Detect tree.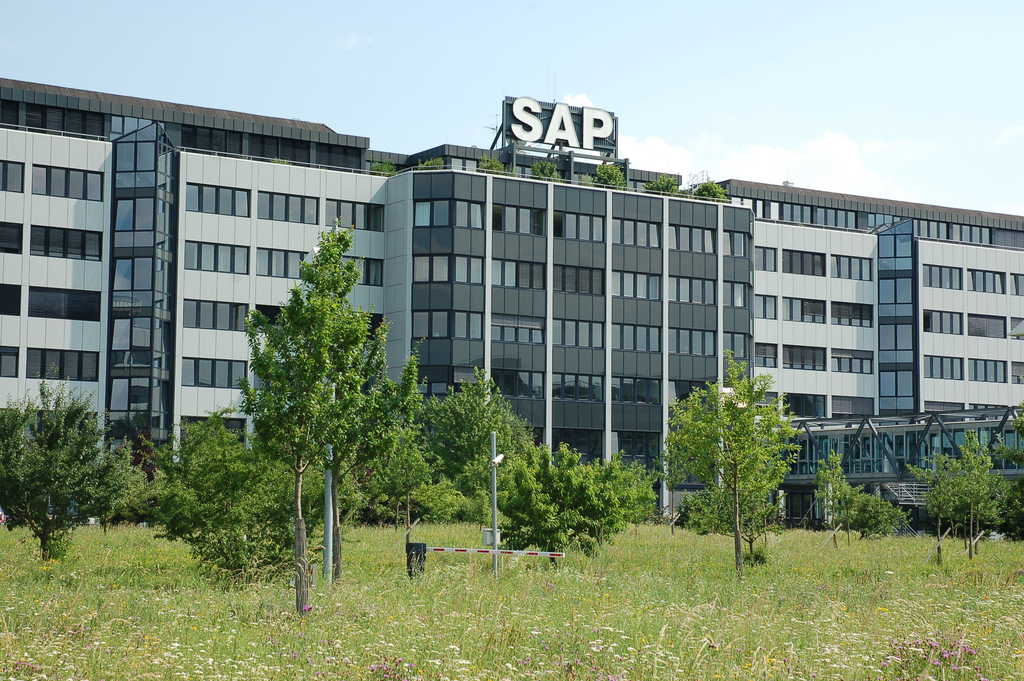
Detected at {"x1": 811, "y1": 450, "x2": 845, "y2": 554}.
